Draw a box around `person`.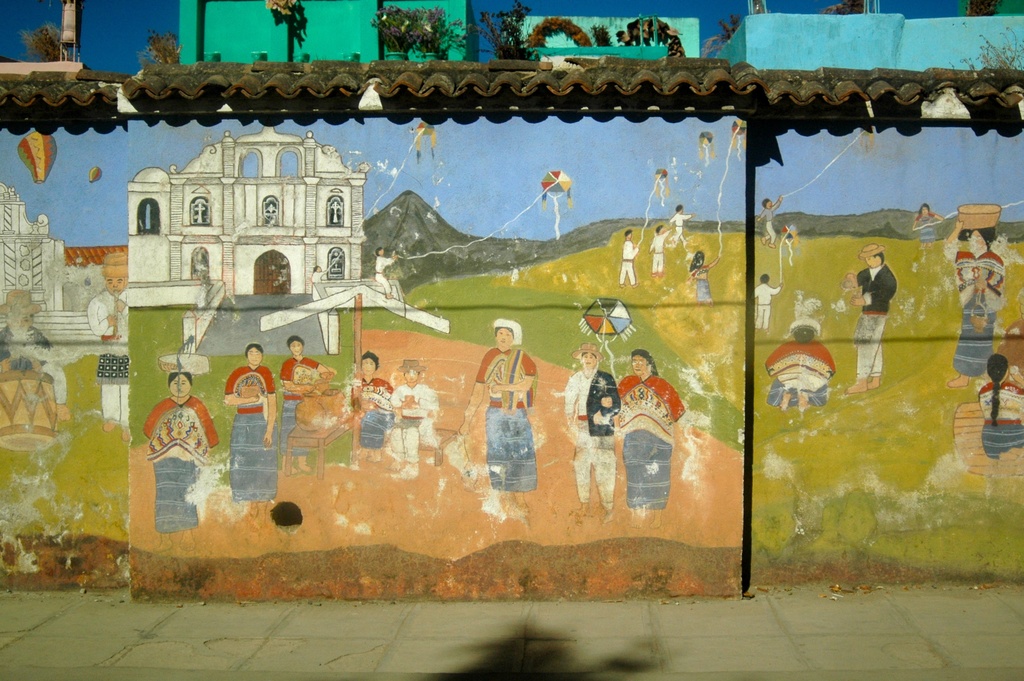
(left=688, top=250, right=713, bottom=304).
